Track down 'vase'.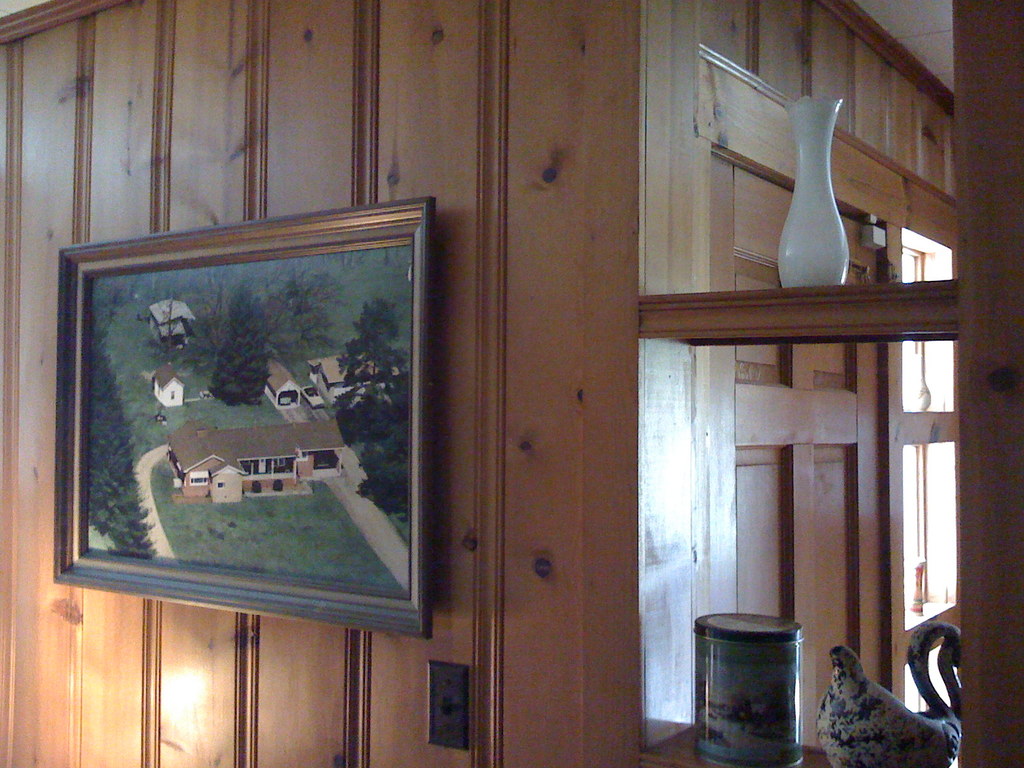
Tracked to box(776, 93, 851, 285).
